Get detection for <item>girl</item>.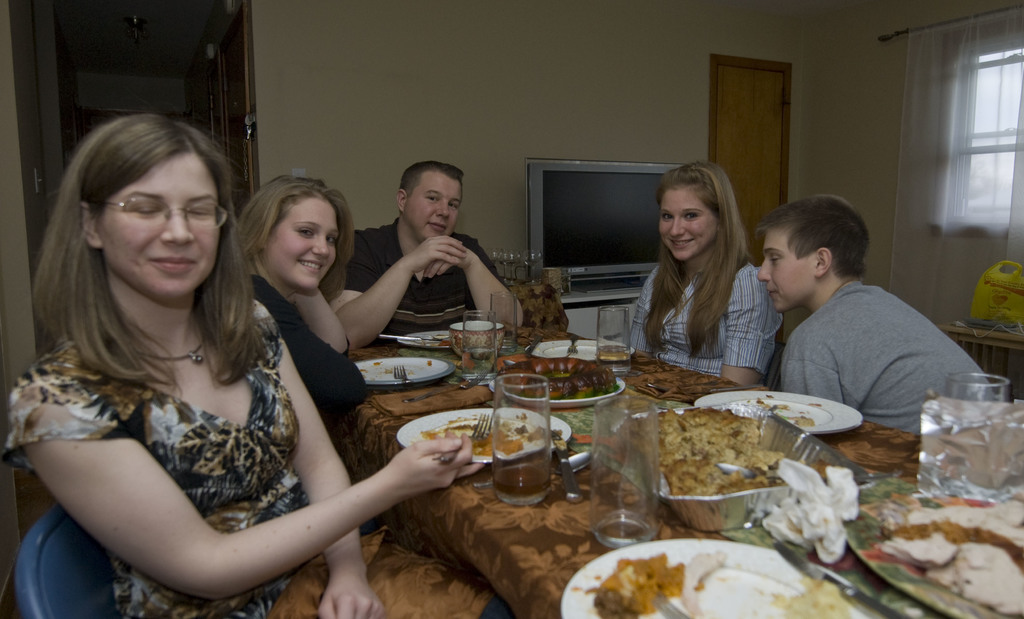
Detection: l=233, t=174, r=371, b=422.
